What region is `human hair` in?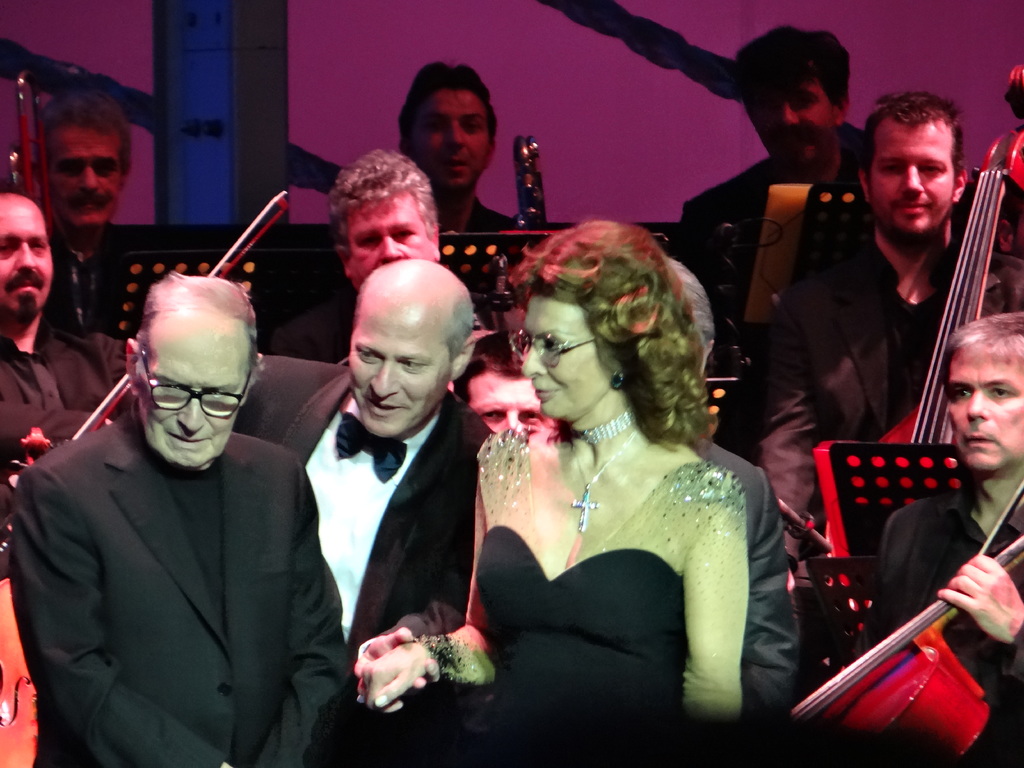
x1=328, y1=151, x2=445, y2=265.
